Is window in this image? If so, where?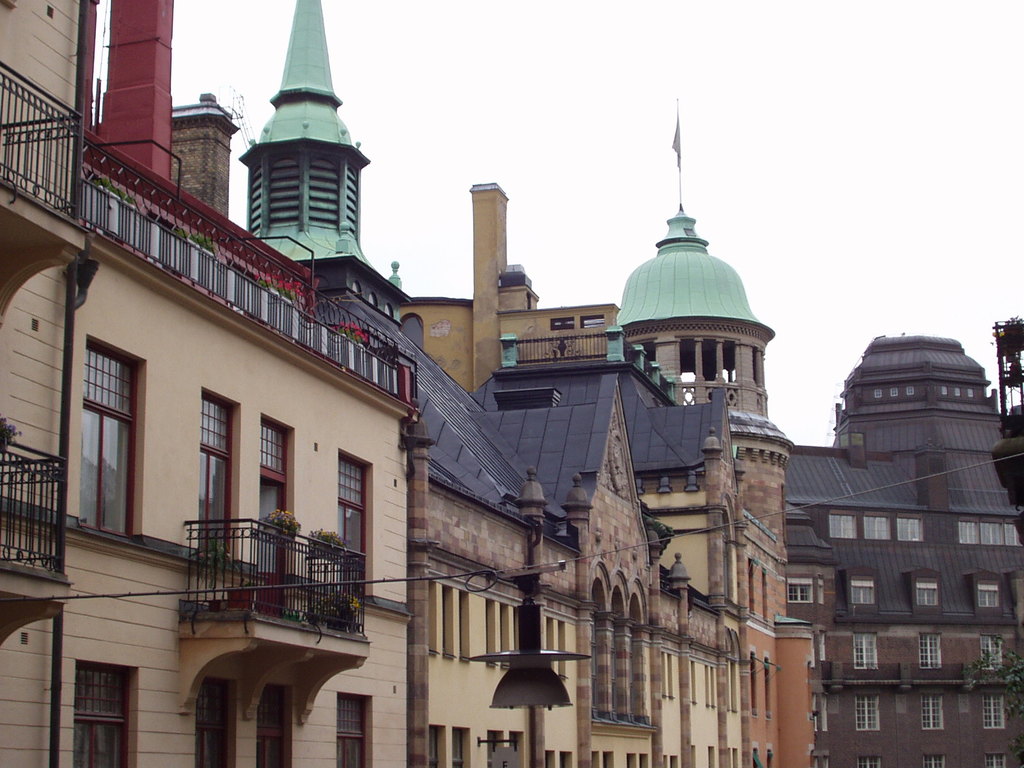
Yes, at 268,293,292,338.
